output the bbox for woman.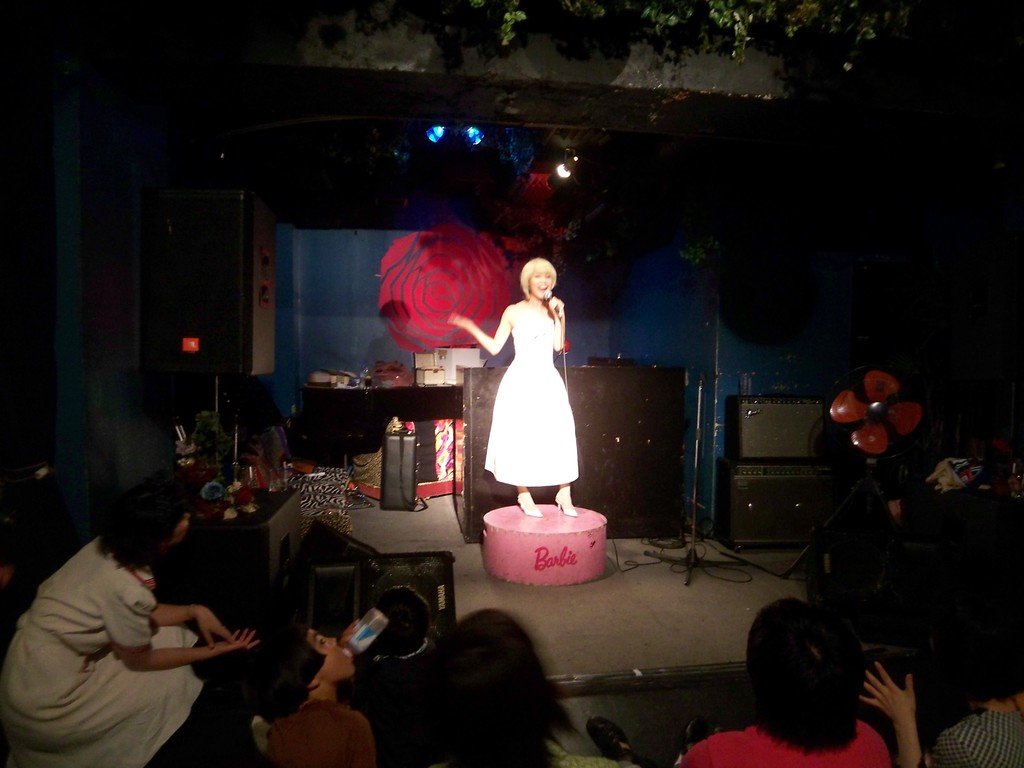
[0,479,265,767].
